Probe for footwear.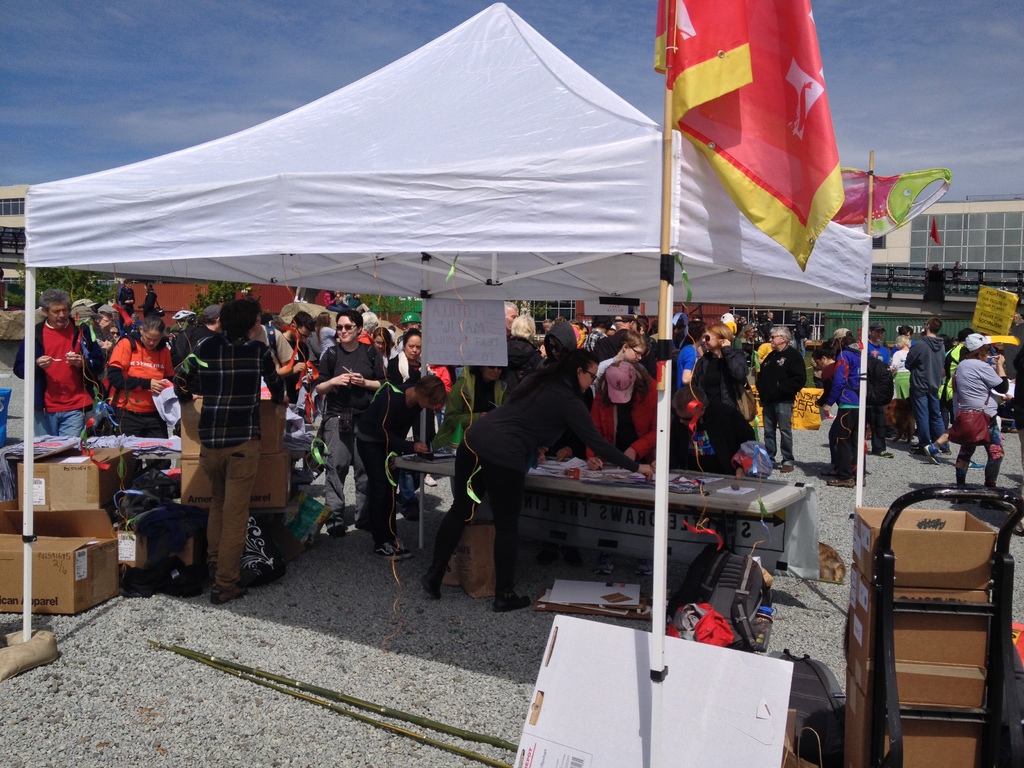
Probe result: bbox=[909, 443, 919, 447].
